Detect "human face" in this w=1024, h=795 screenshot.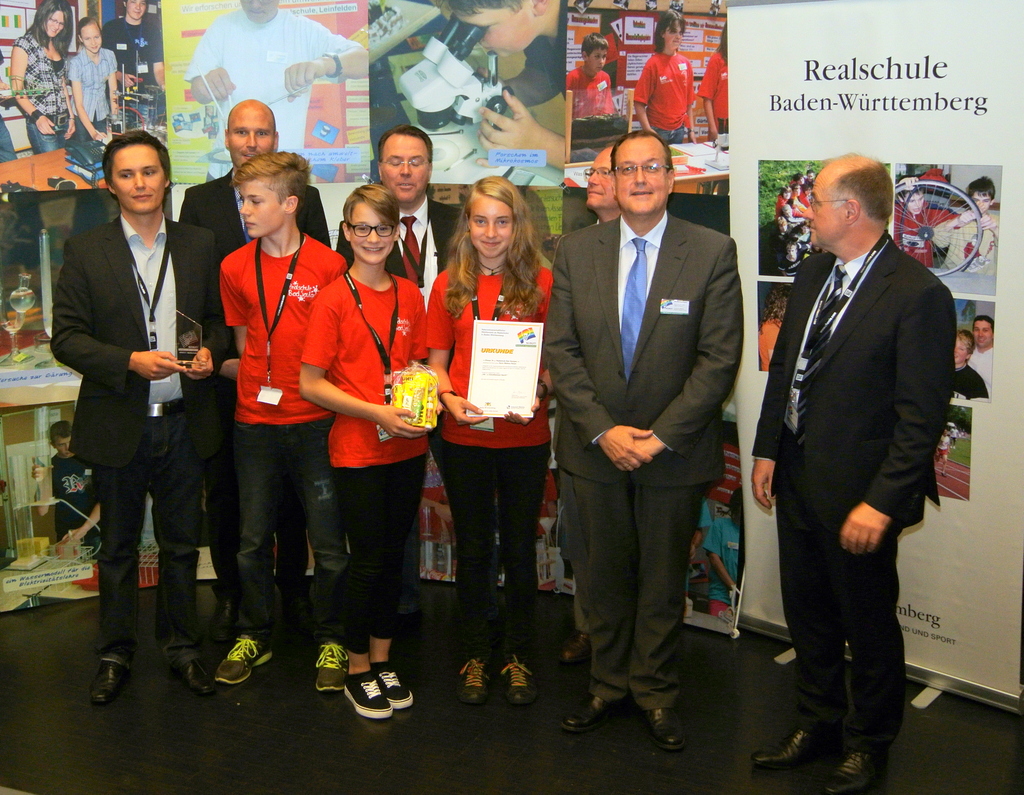
Detection: bbox=[804, 179, 842, 248].
